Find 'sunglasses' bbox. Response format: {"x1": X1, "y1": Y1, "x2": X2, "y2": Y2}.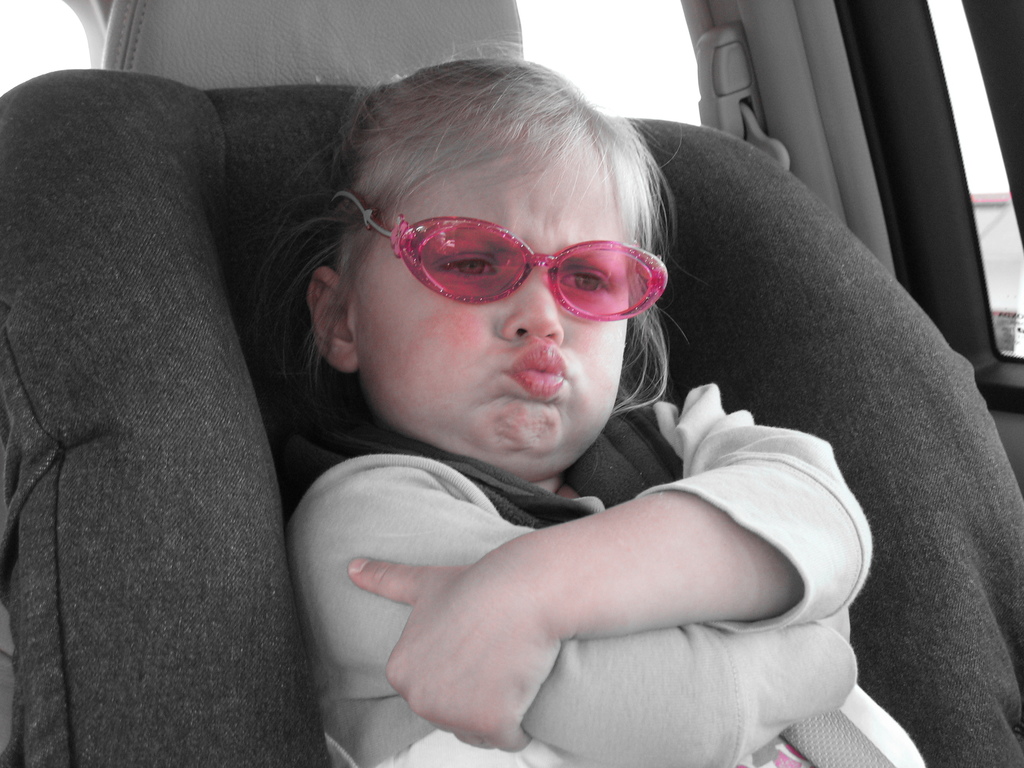
{"x1": 332, "y1": 190, "x2": 669, "y2": 325}.
